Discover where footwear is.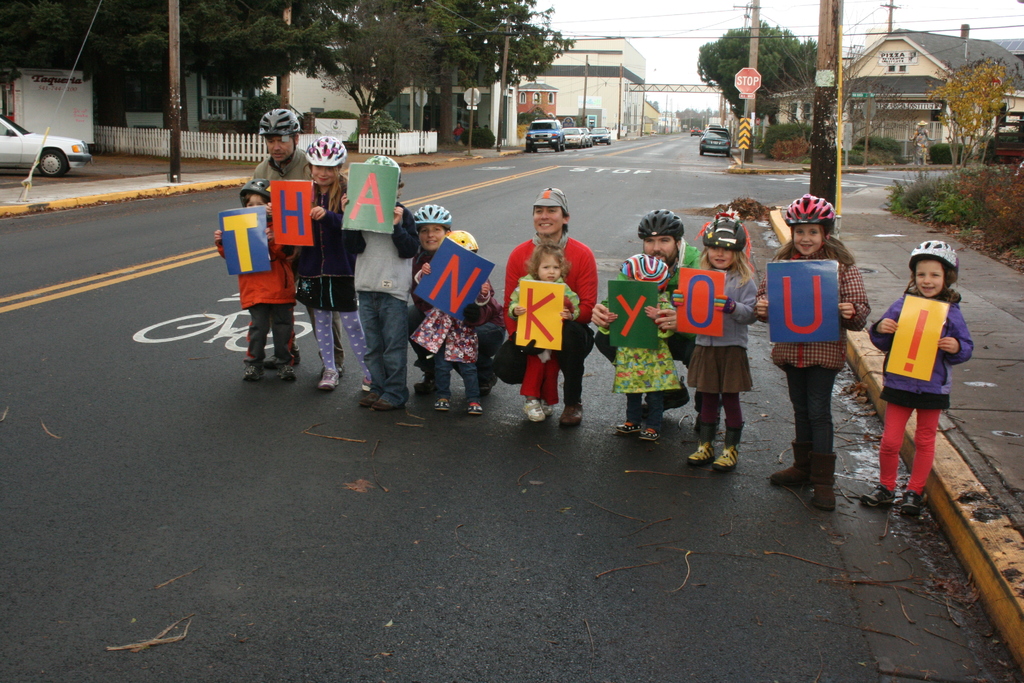
Discovered at l=636, t=422, r=658, b=443.
